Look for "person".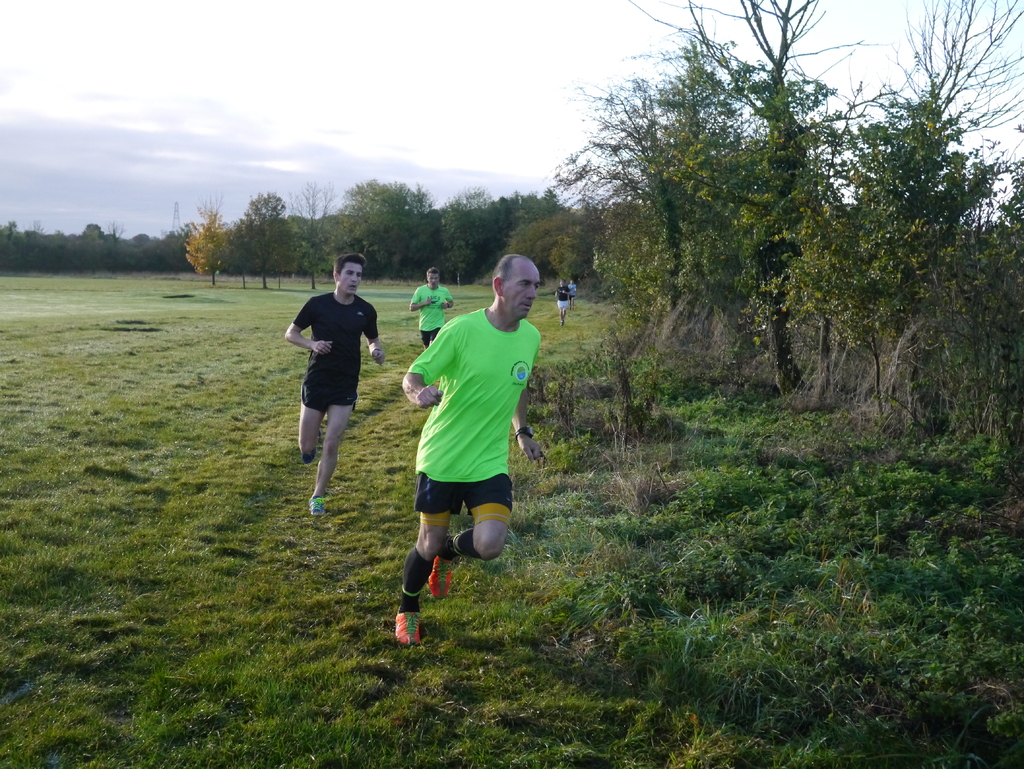
Found: {"x1": 550, "y1": 277, "x2": 571, "y2": 315}.
